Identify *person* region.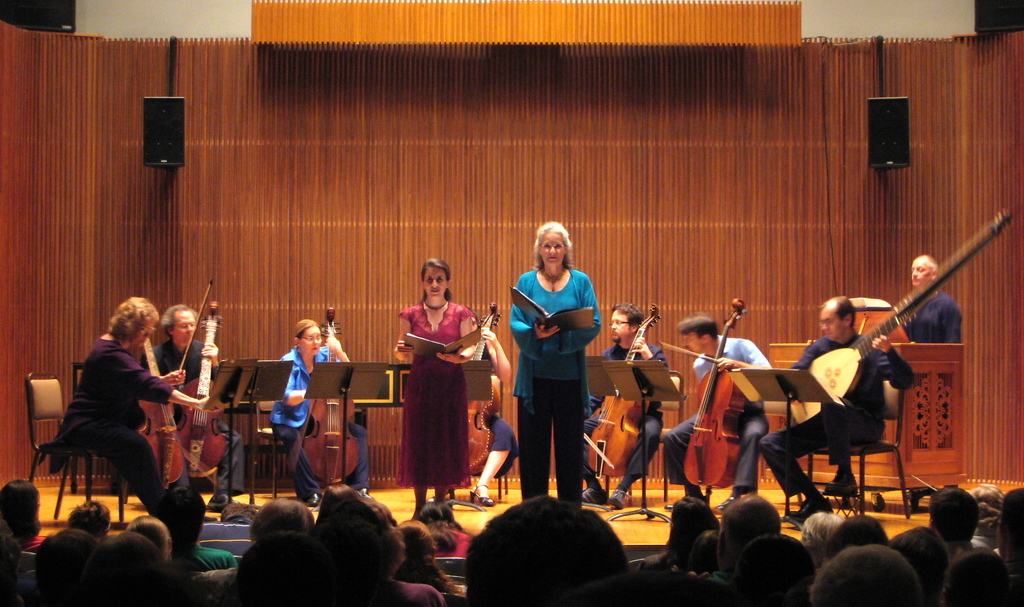
Region: l=384, t=257, r=481, b=519.
